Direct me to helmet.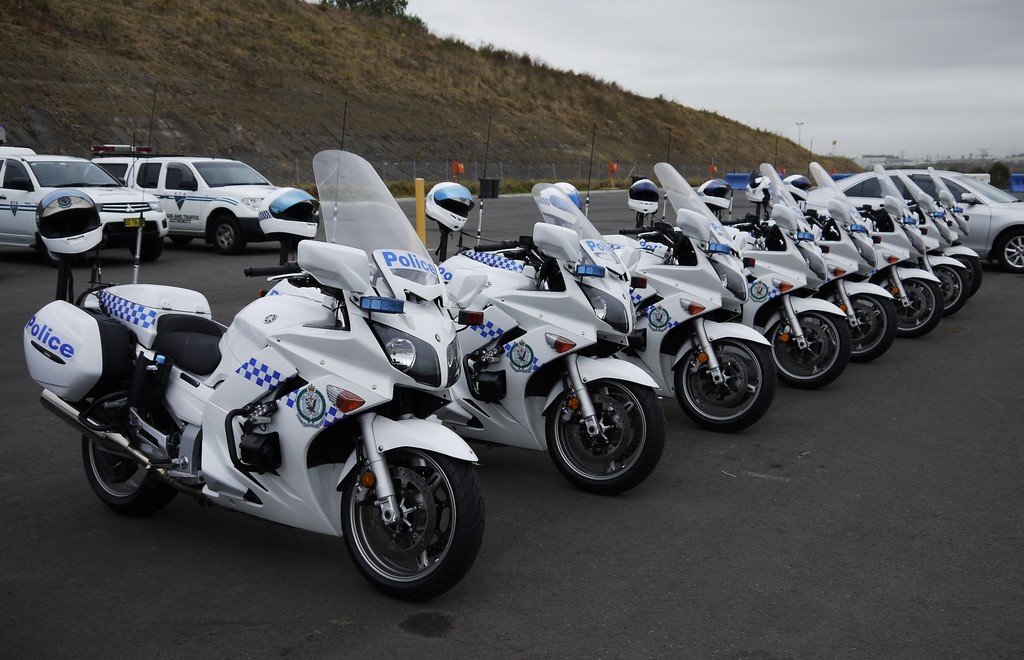
Direction: 250,186,322,241.
